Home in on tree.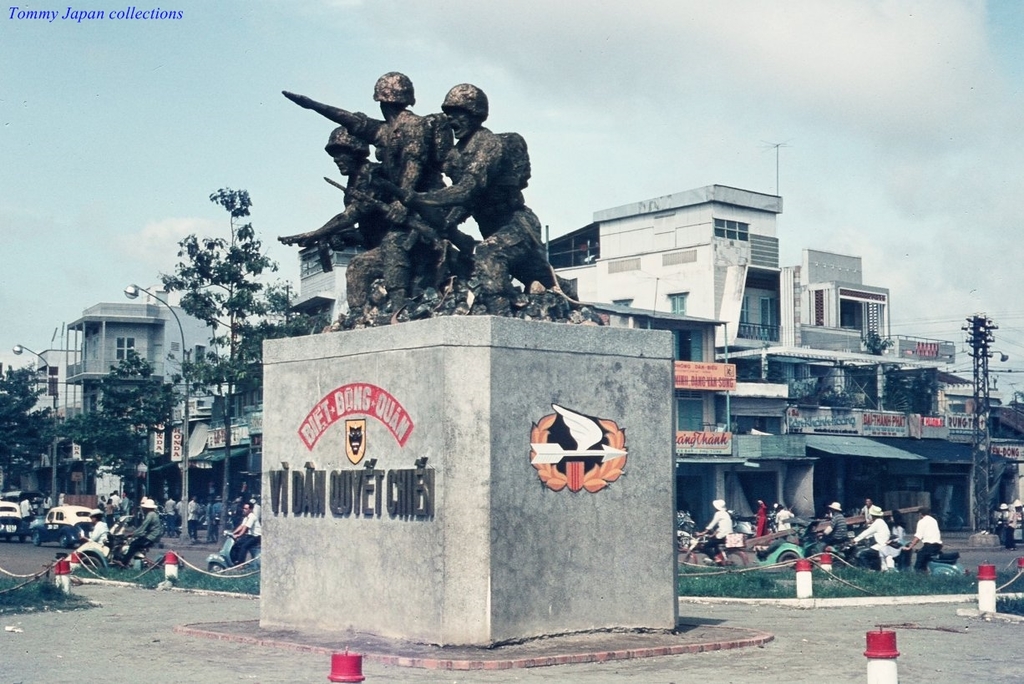
Homed in at rect(160, 180, 328, 549).
